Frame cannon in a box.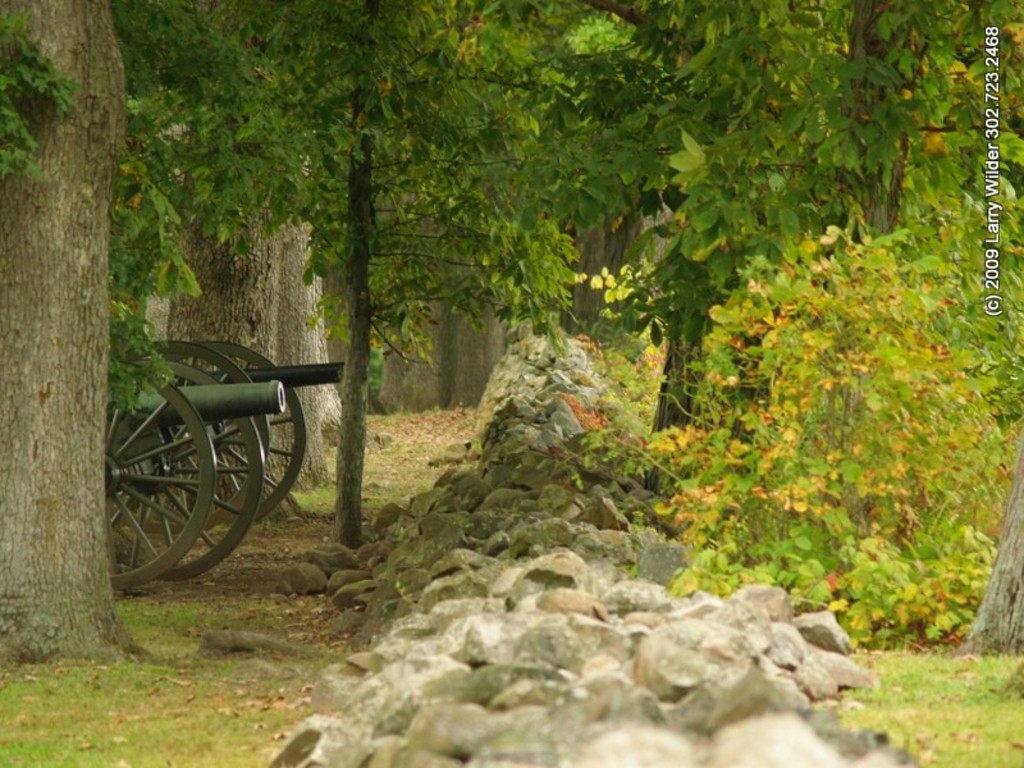
[left=118, top=342, right=344, bottom=531].
